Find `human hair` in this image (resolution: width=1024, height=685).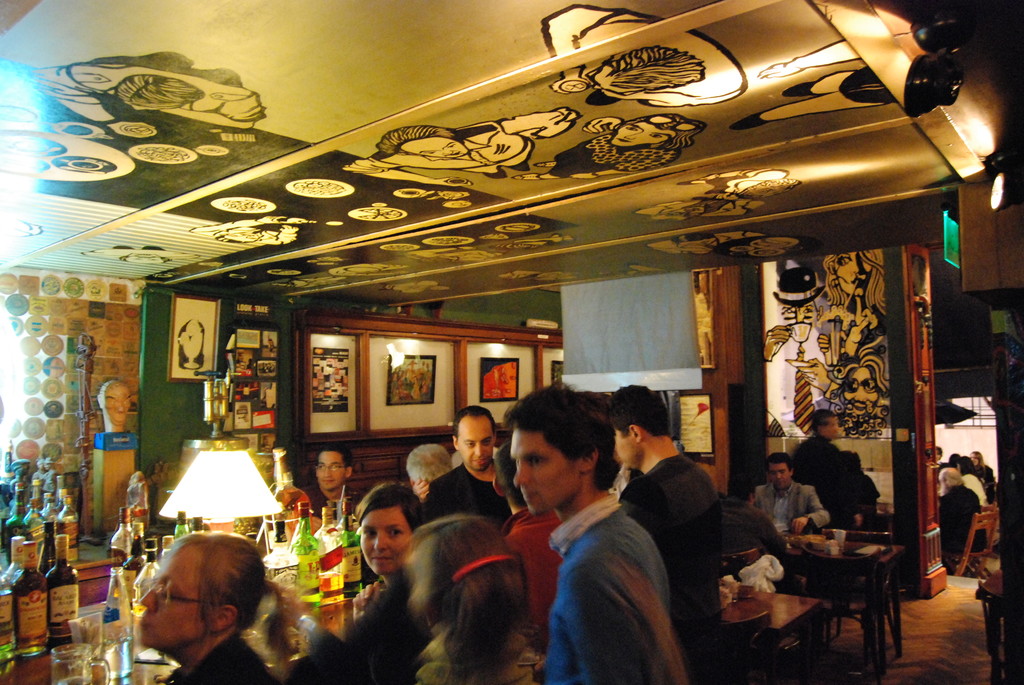
[810,411,838,429].
